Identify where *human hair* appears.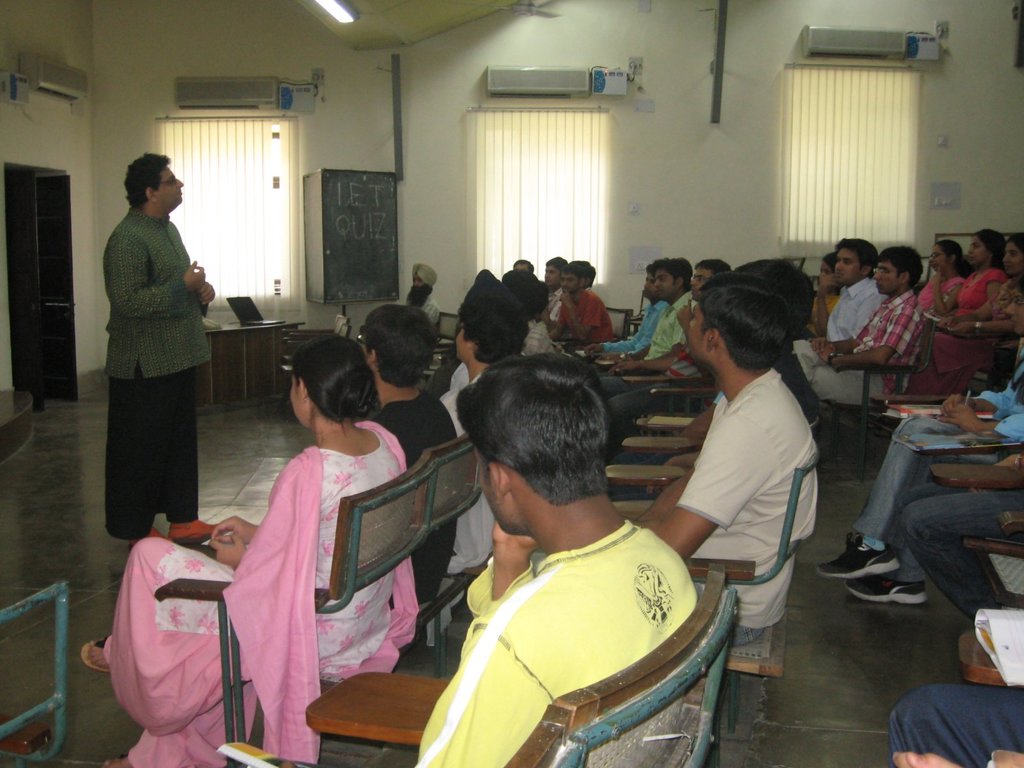
Appears at box(288, 339, 378, 435).
